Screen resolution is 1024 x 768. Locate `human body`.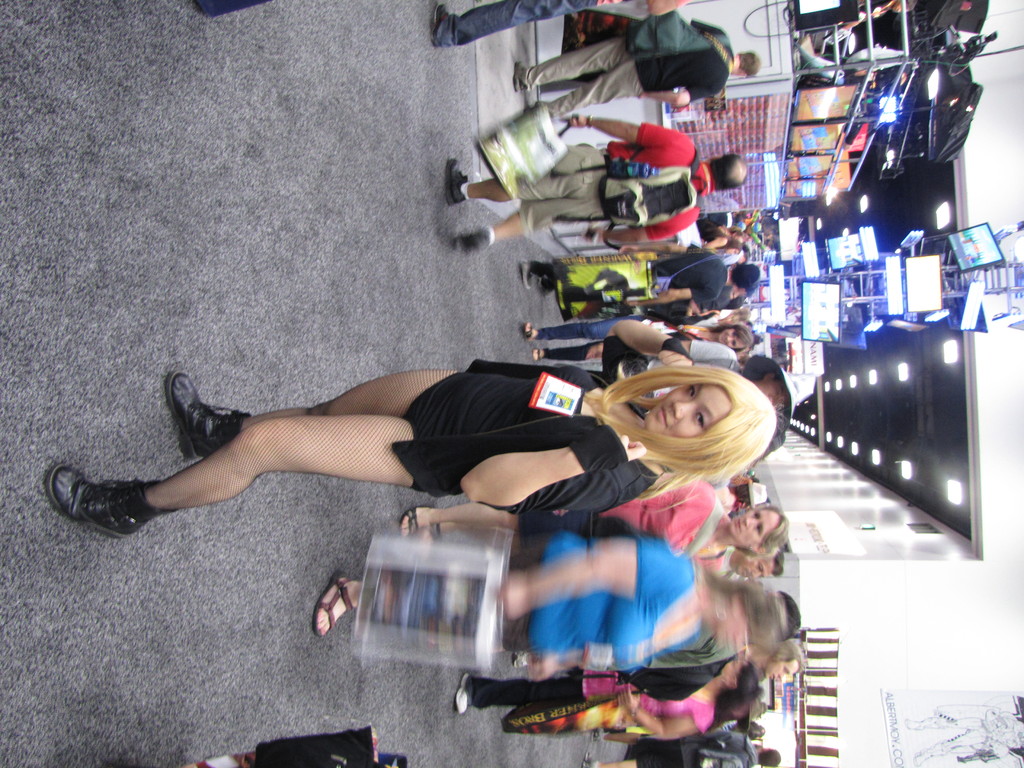
513,308,764,365.
